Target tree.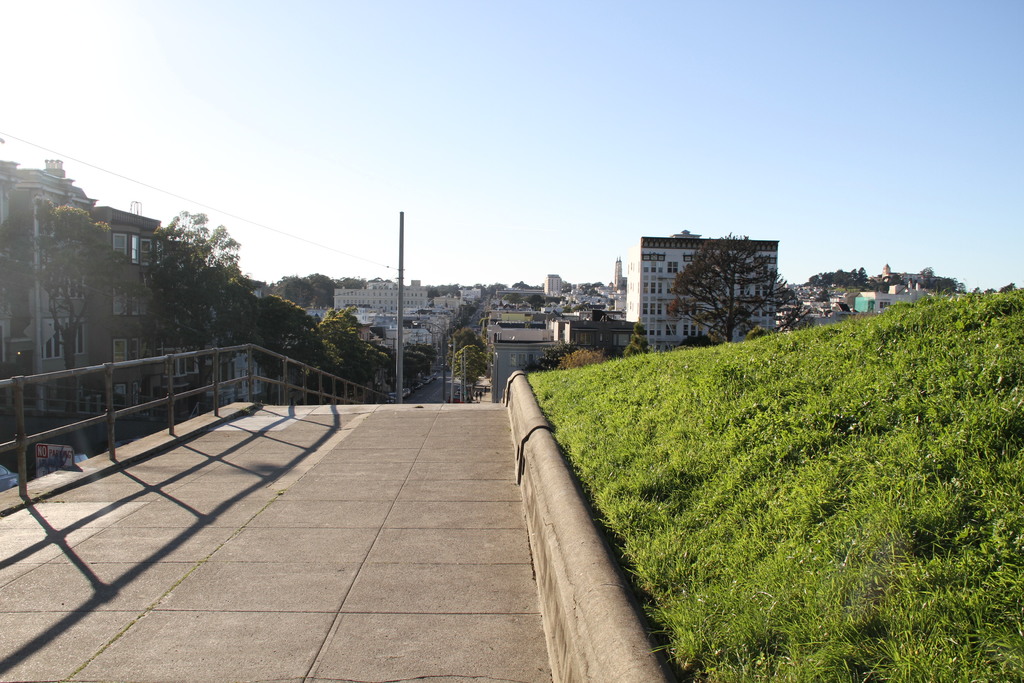
Target region: (x1=563, y1=304, x2=572, y2=313).
